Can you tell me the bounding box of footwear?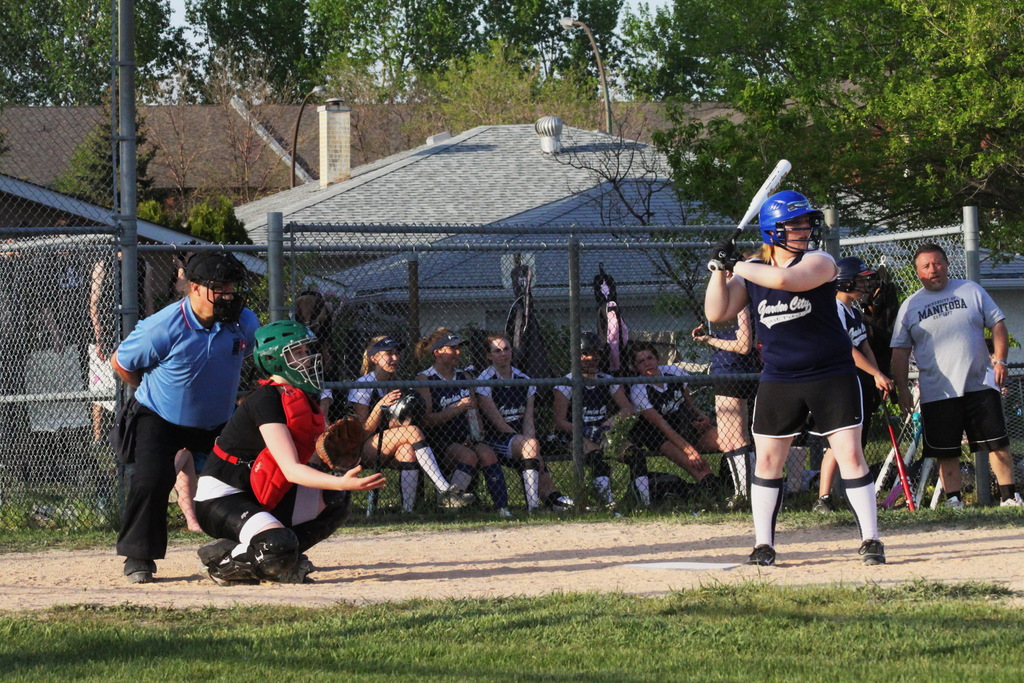
{"x1": 500, "y1": 507, "x2": 515, "y2": 518}.
